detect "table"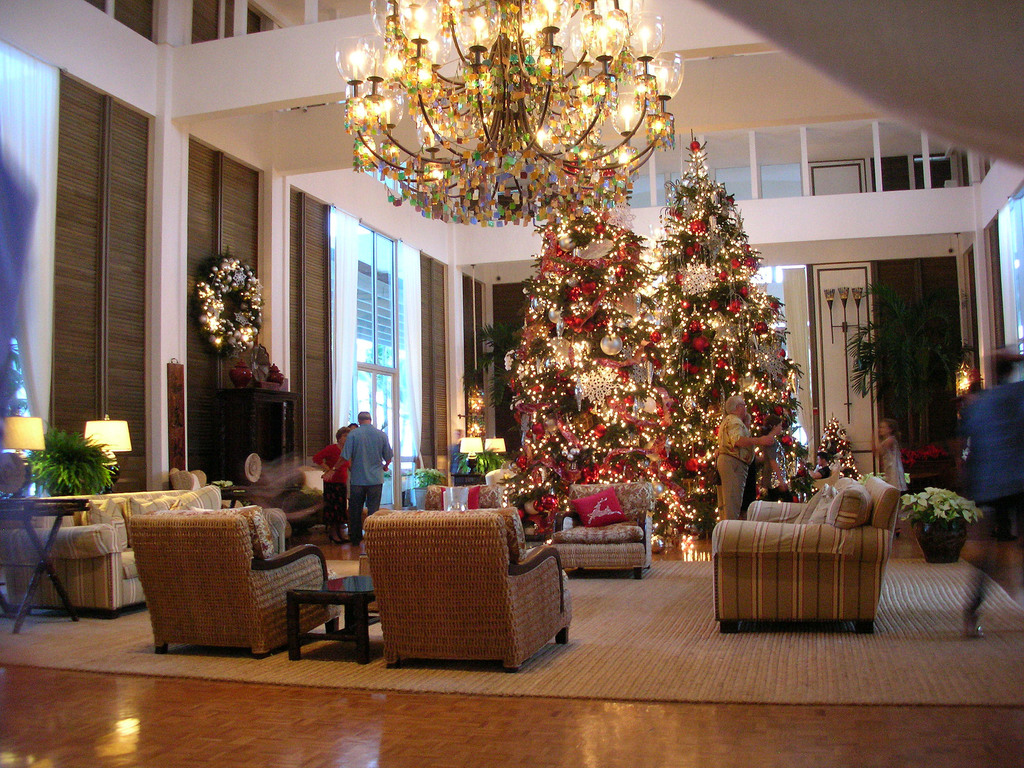
0:491:96:637
